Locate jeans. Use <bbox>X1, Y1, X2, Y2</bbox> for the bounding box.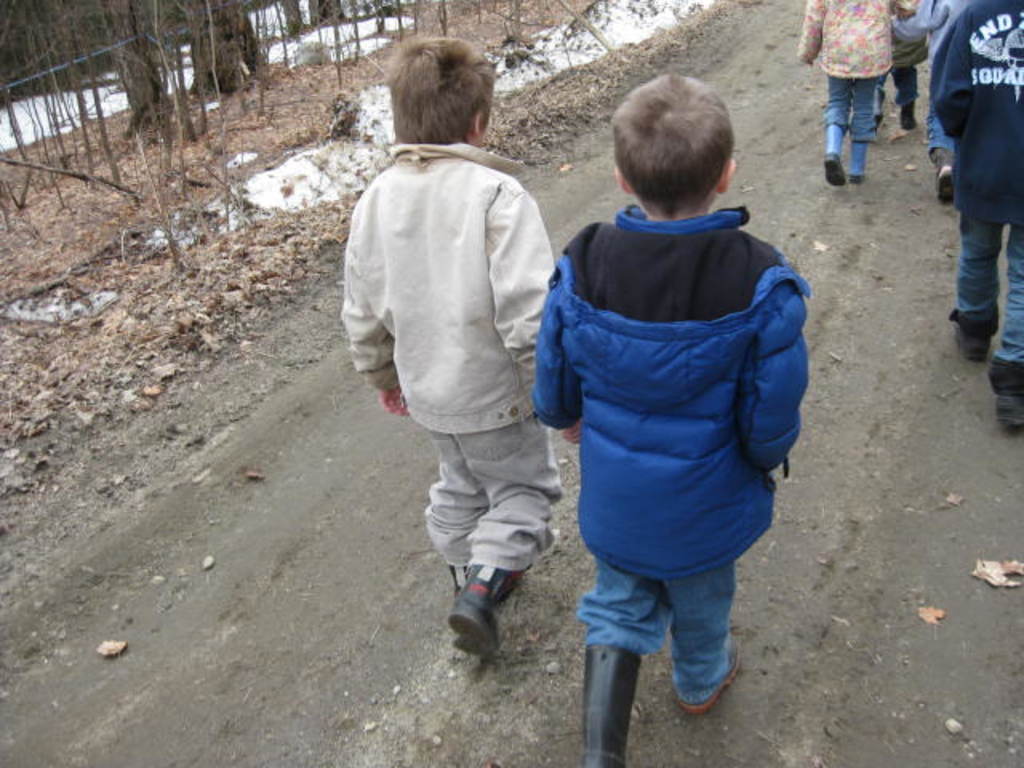
<bbox>824, 74, 880, 138</bbox>.
